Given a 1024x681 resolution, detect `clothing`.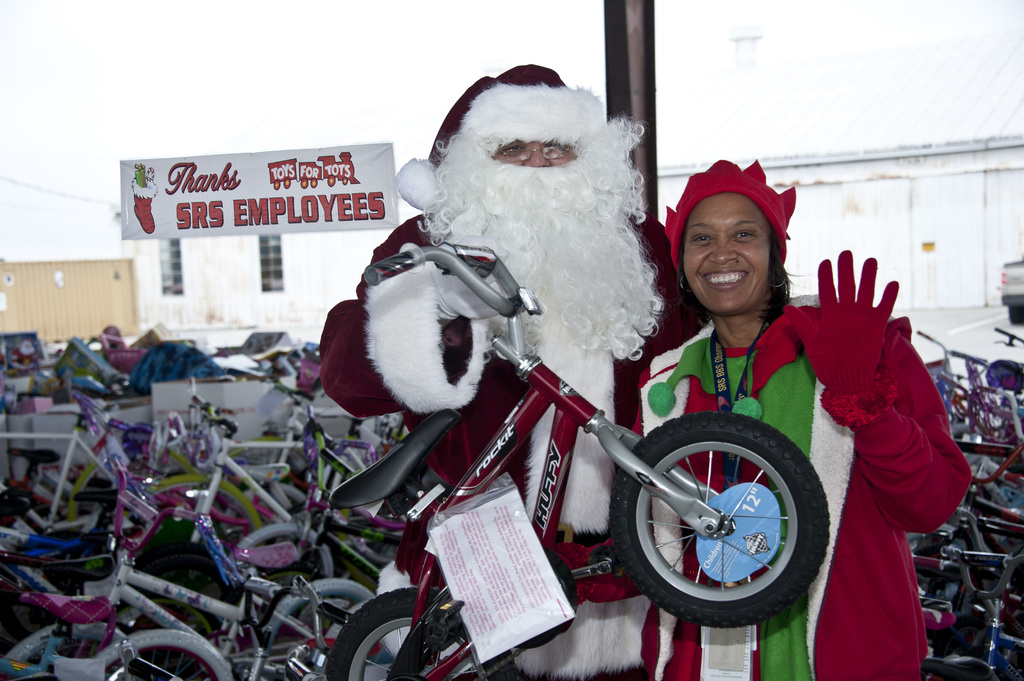
316,61,706,680.
